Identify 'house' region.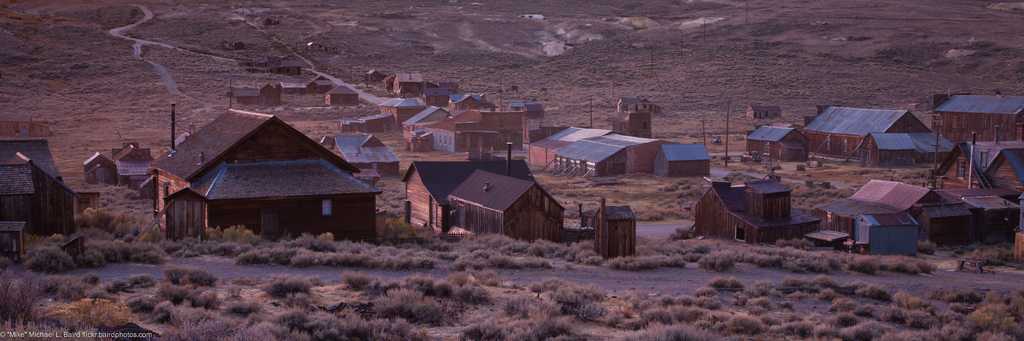
Region: [left=228, top=81, right=284, bottom=106].
